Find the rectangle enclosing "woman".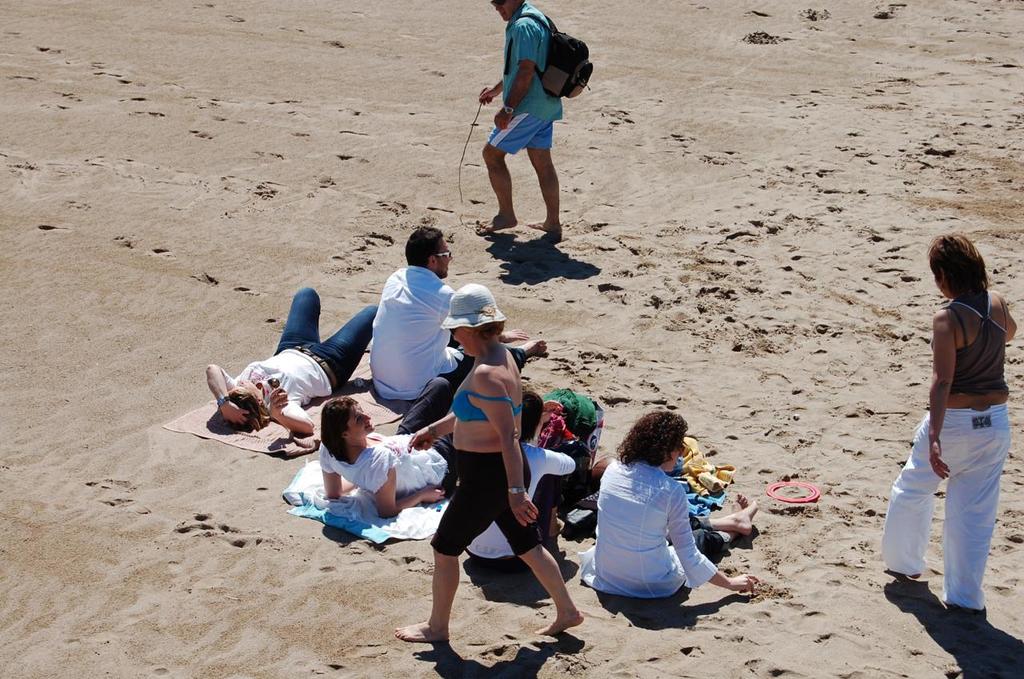
[x1=881, y1=231, x2=1018, y2=619].
